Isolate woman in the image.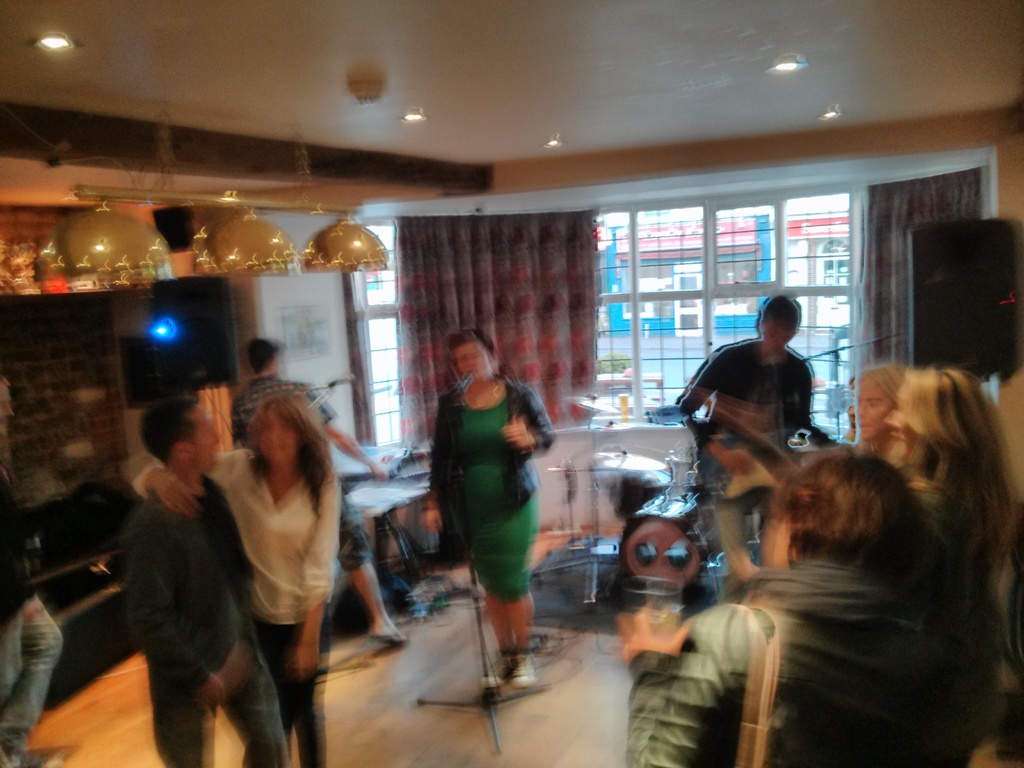
Isolated region: (125, 381, 355, 762).
